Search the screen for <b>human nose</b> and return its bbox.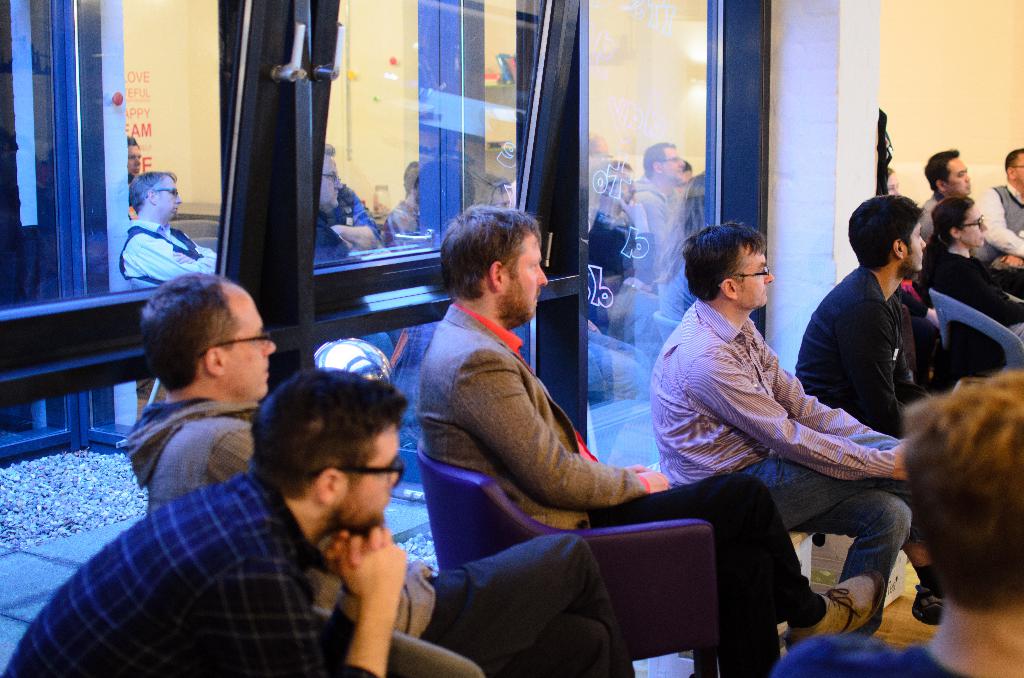
Found: 920:236:926:246.
